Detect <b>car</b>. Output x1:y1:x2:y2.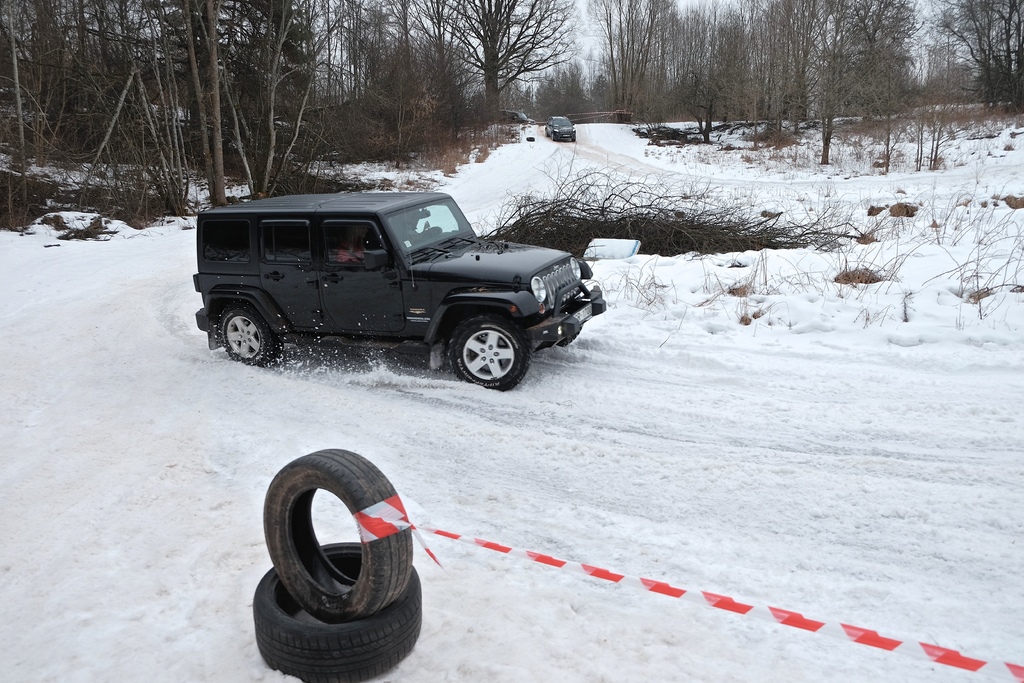
182:181:602:404.
